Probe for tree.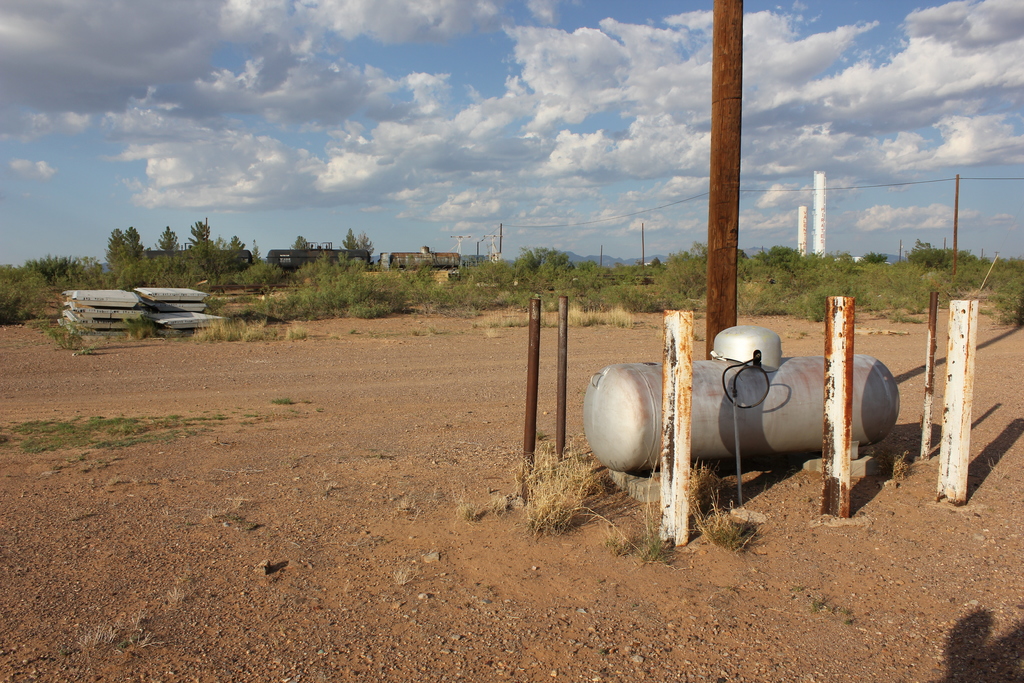
Probe result: x1=337, y1=223, x2=364, y2=252.
